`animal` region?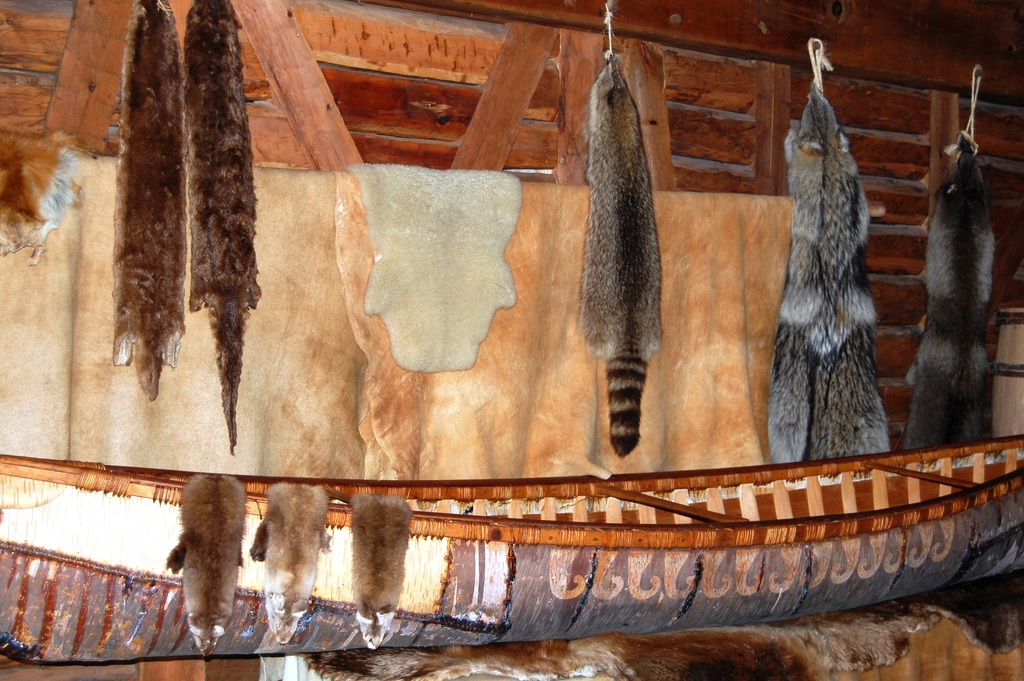
{"left": 349, "top": 495, "right": 416, "bottom": 647}
